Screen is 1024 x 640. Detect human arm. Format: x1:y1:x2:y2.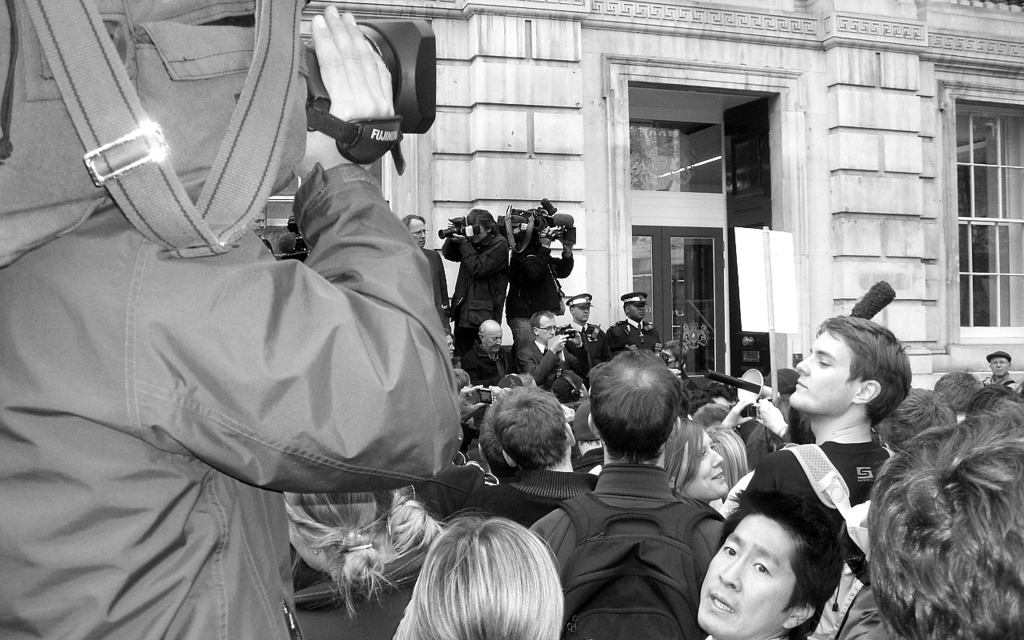
122:0:470:499.
